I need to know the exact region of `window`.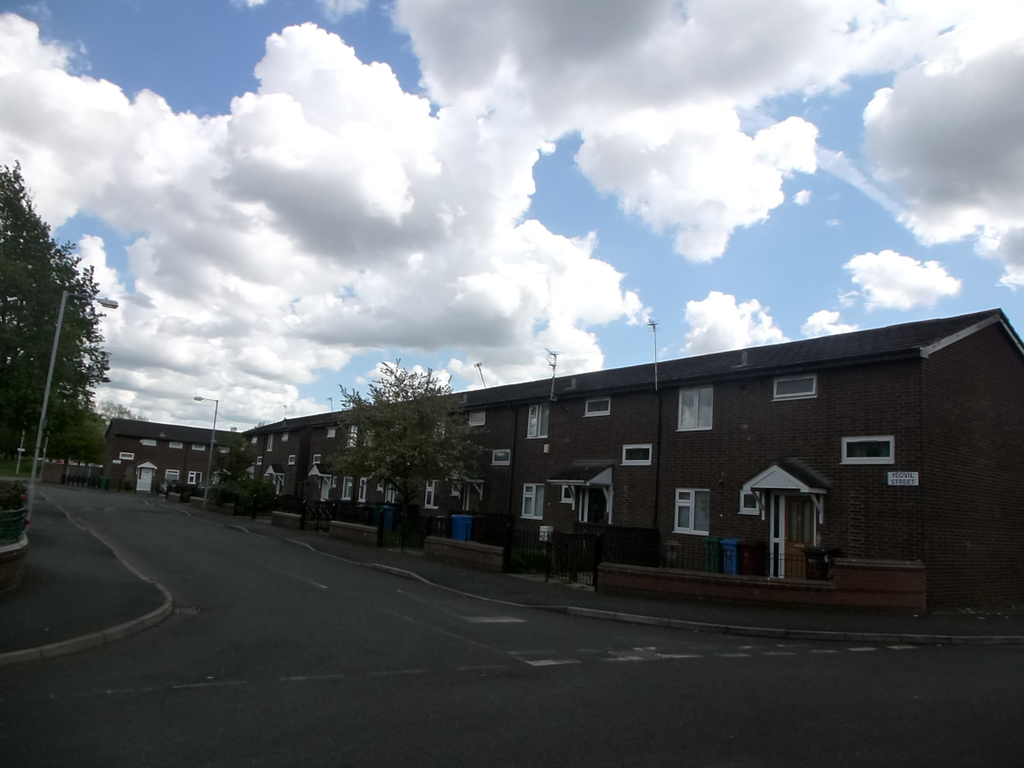
Region: region(123, 451, 136, 462).
